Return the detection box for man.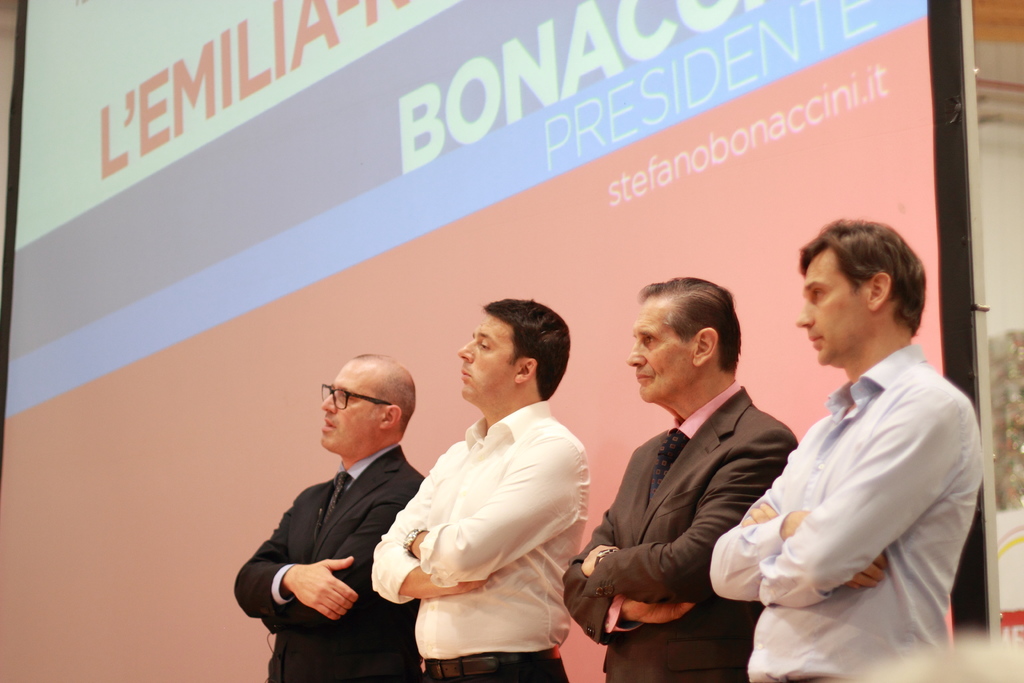
{"x1": 253, "y1": 347, "x2": 452, "y2": 680}.
